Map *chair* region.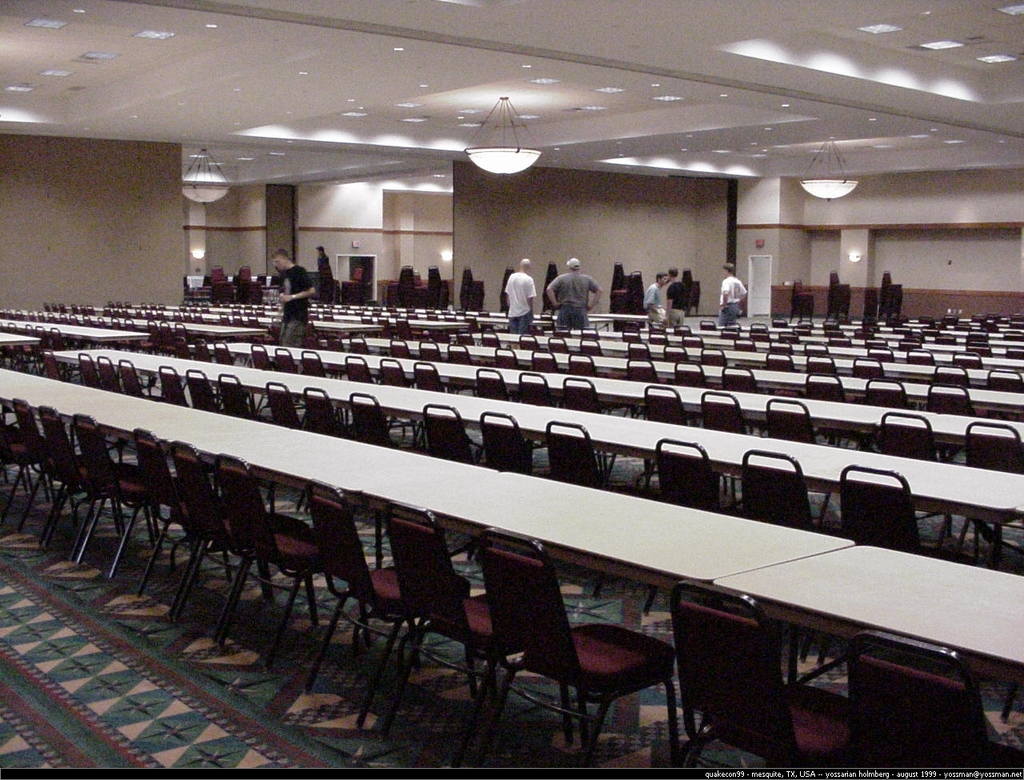
Mapped to box=[344, 393, 412, 447].
